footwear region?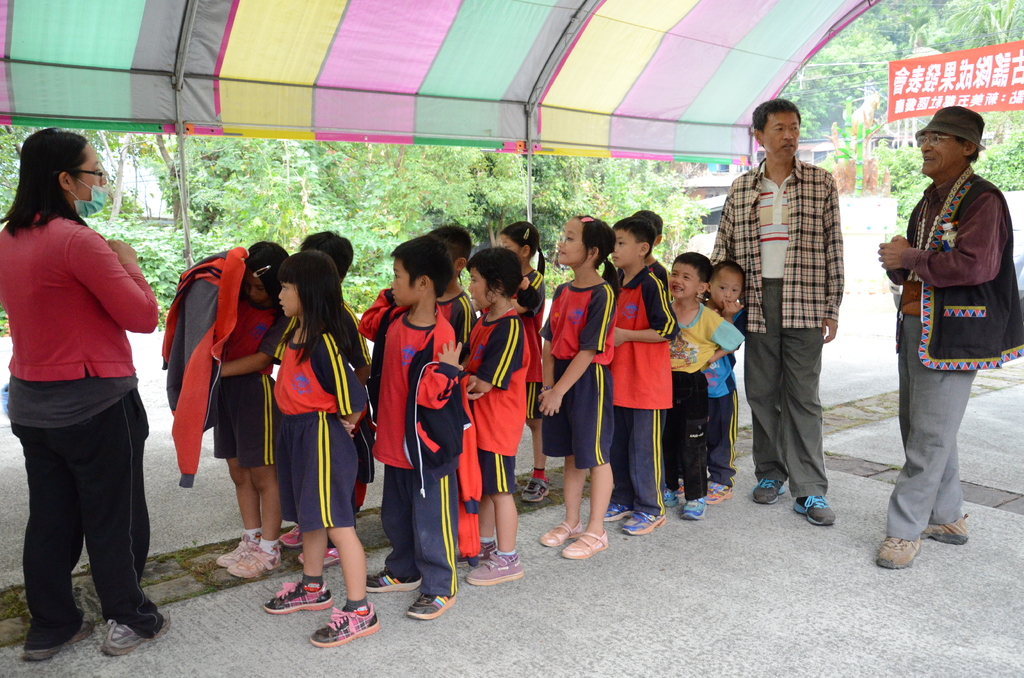
(x1=453, y1=532, x2=493, y2=565)
